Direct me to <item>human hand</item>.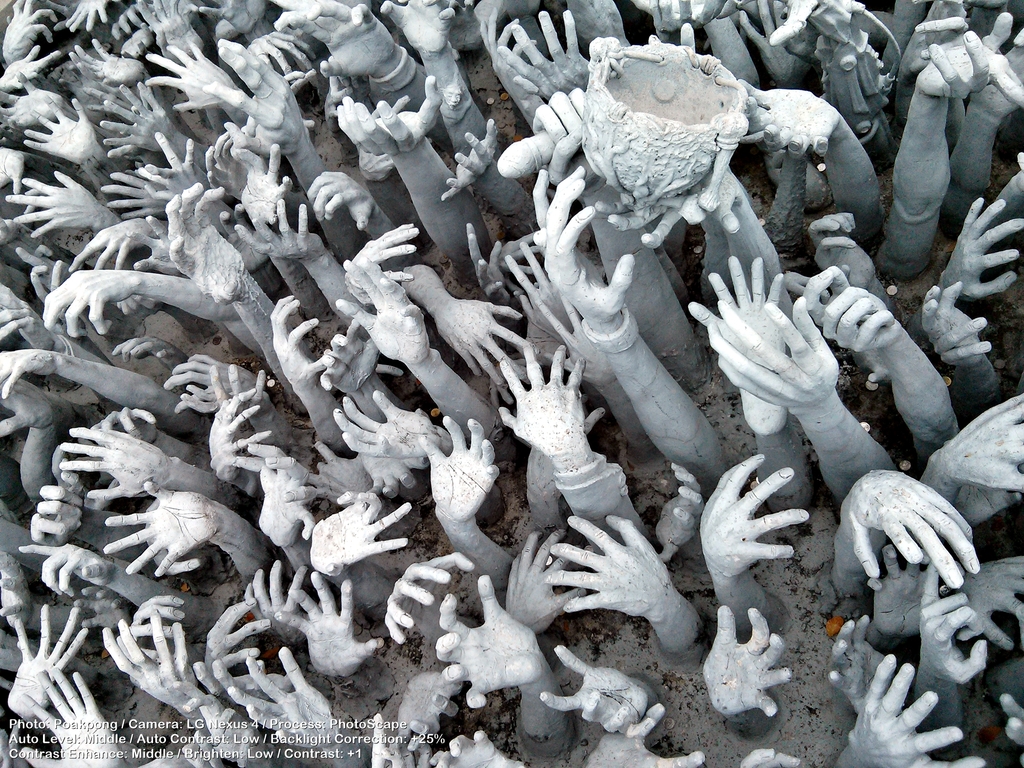
Direction: detection(207, 359, 277, 426).
